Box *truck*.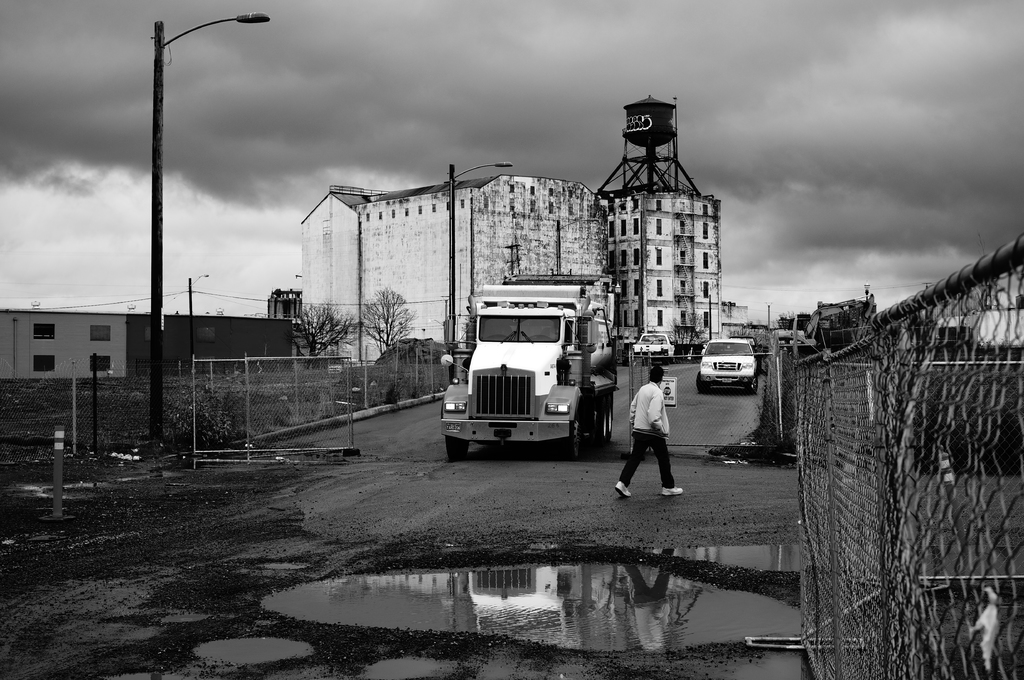
447:290:623:463.
